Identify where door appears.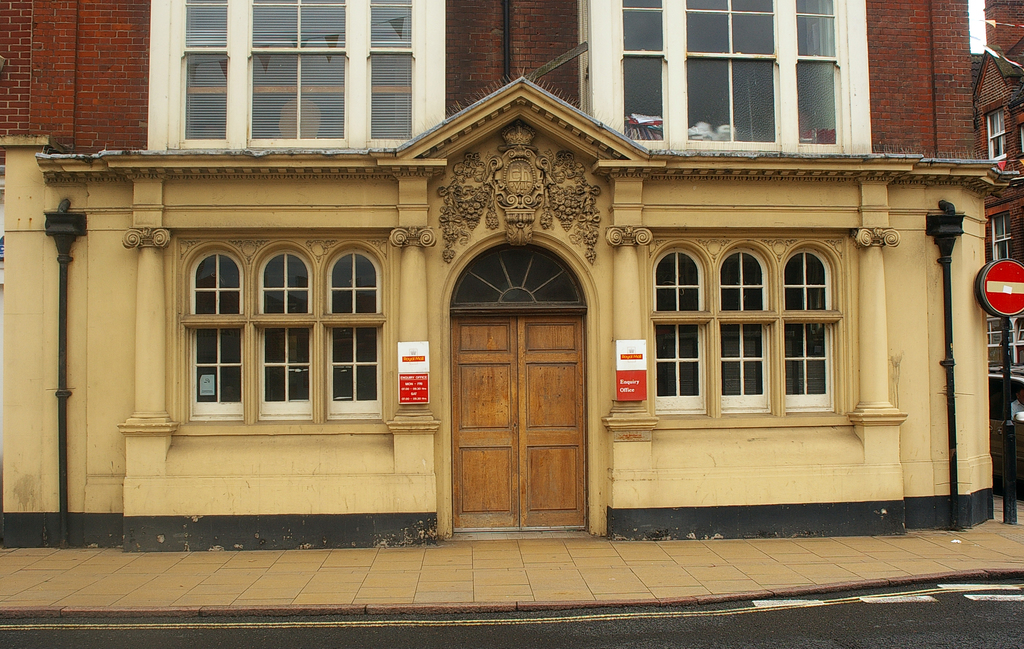
Appears at (left=439, top=285, right=597, bottom=529).
